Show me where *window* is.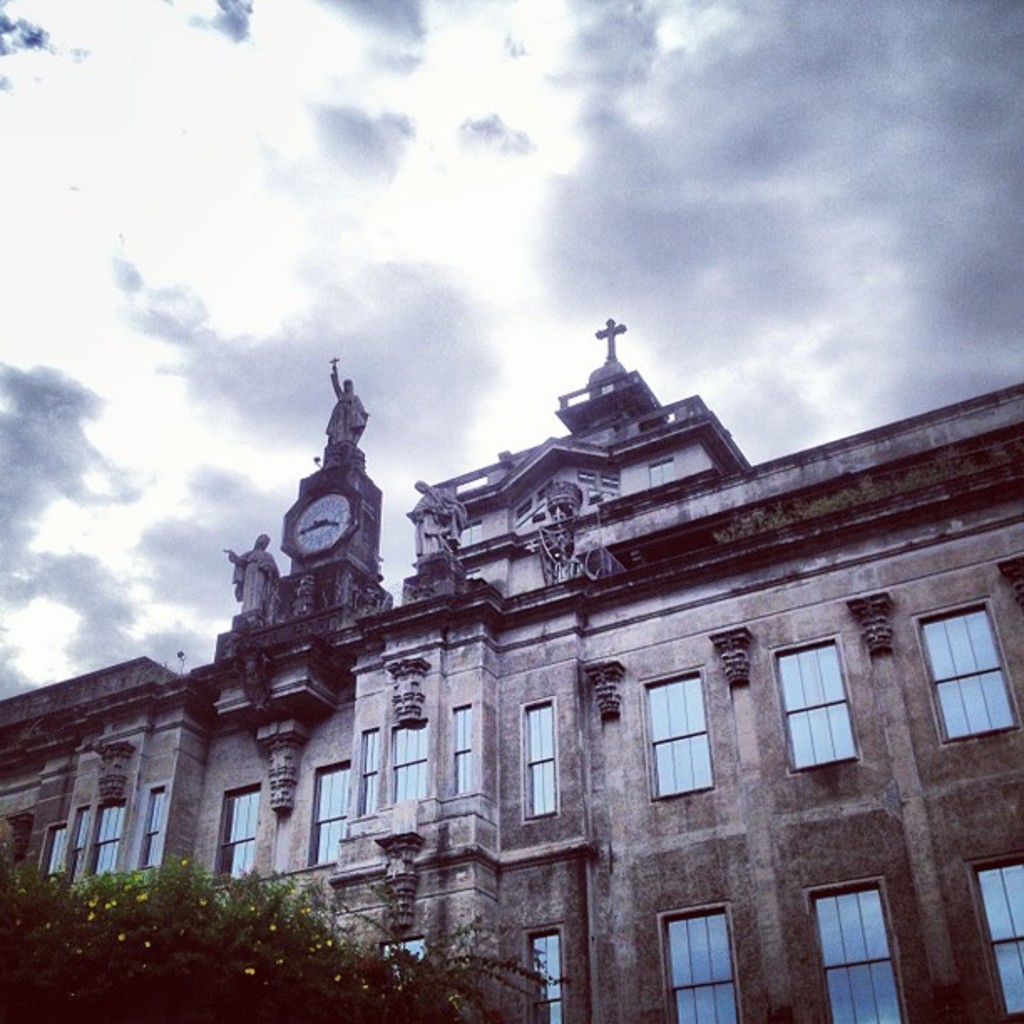
*window* is at (left=311, top=768, right=340, bottom=862).
